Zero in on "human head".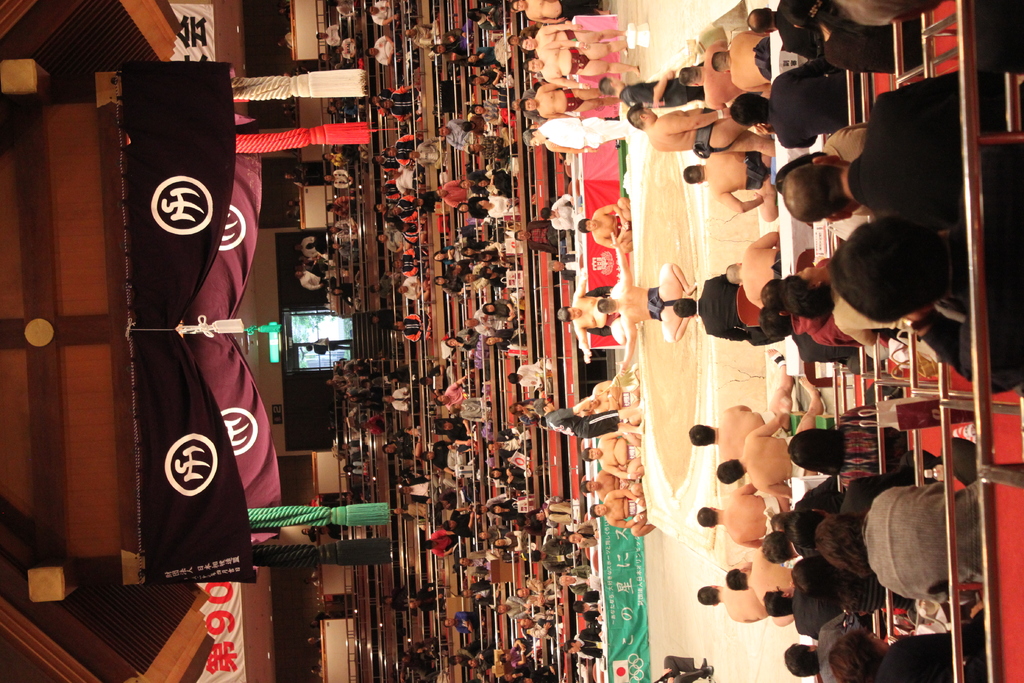
Zeroed in: crop(466, 658, 478, 668).
